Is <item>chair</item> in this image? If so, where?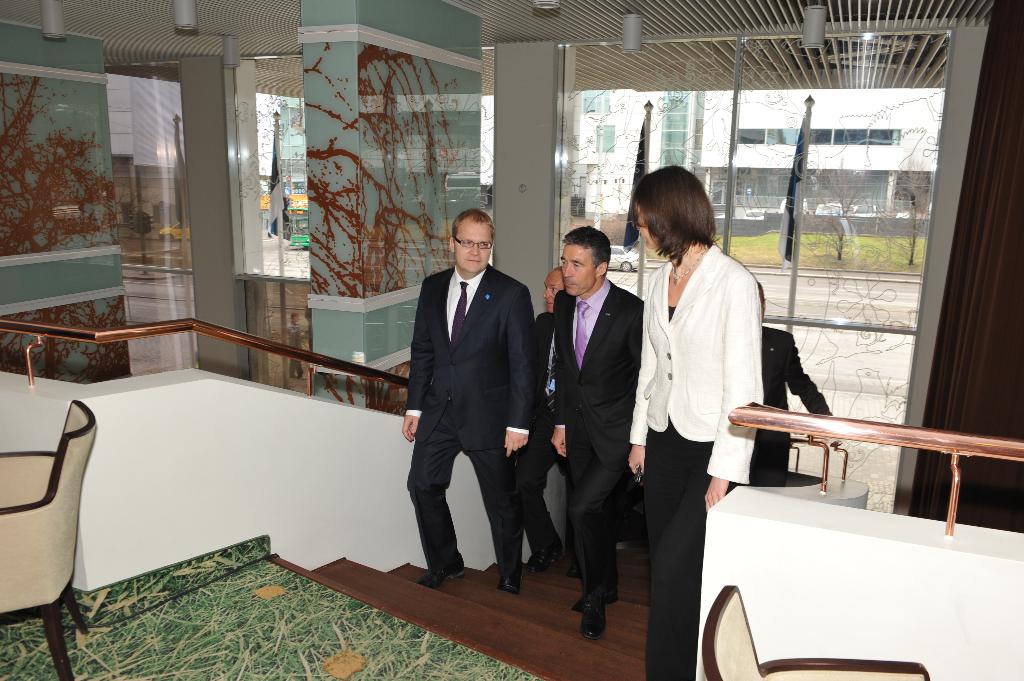
Yes, at [712, 576, 925, 680].
